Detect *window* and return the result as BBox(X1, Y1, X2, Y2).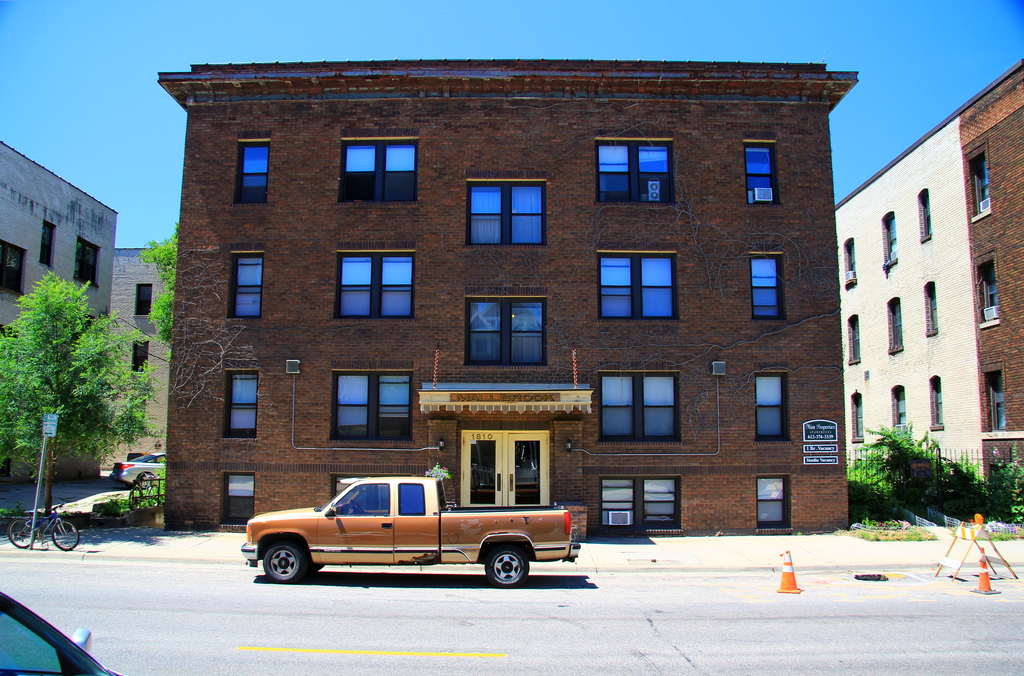
BBox(965, 143, 990, 225).
